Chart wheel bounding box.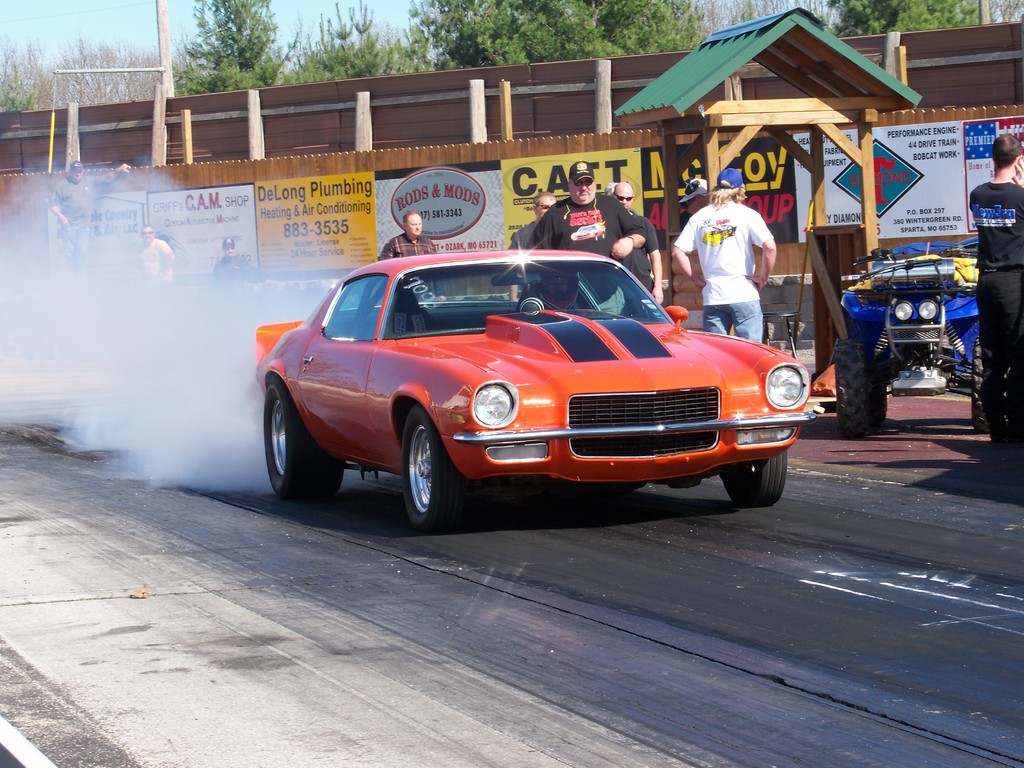
Charted: detection(726, 444, 790, 501).
